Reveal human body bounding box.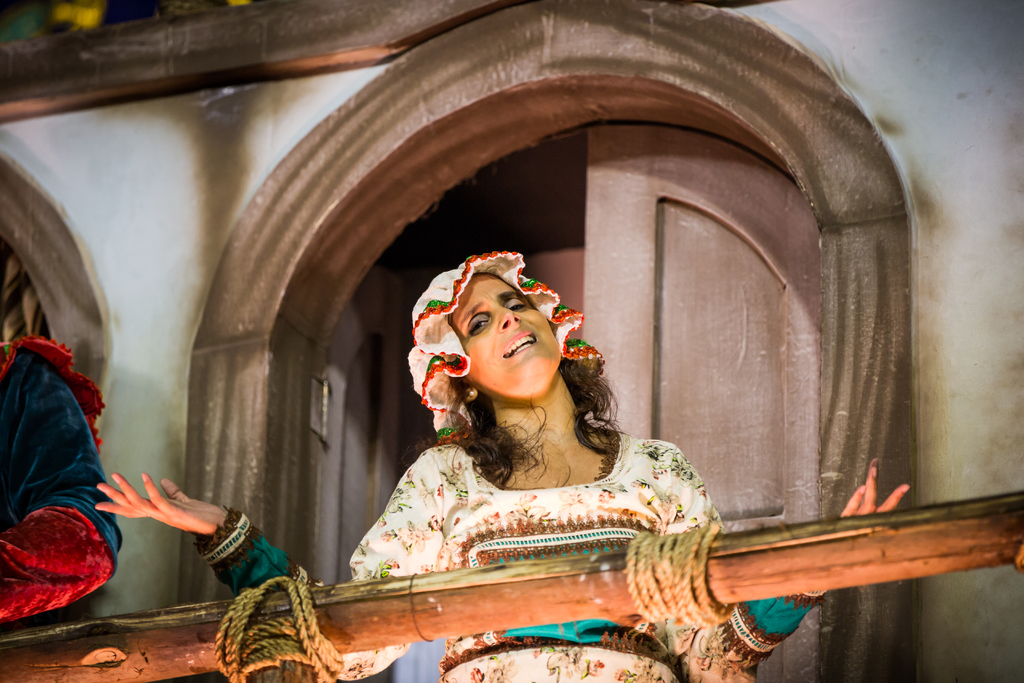
Revealed: 0, 335, 124, 629.
